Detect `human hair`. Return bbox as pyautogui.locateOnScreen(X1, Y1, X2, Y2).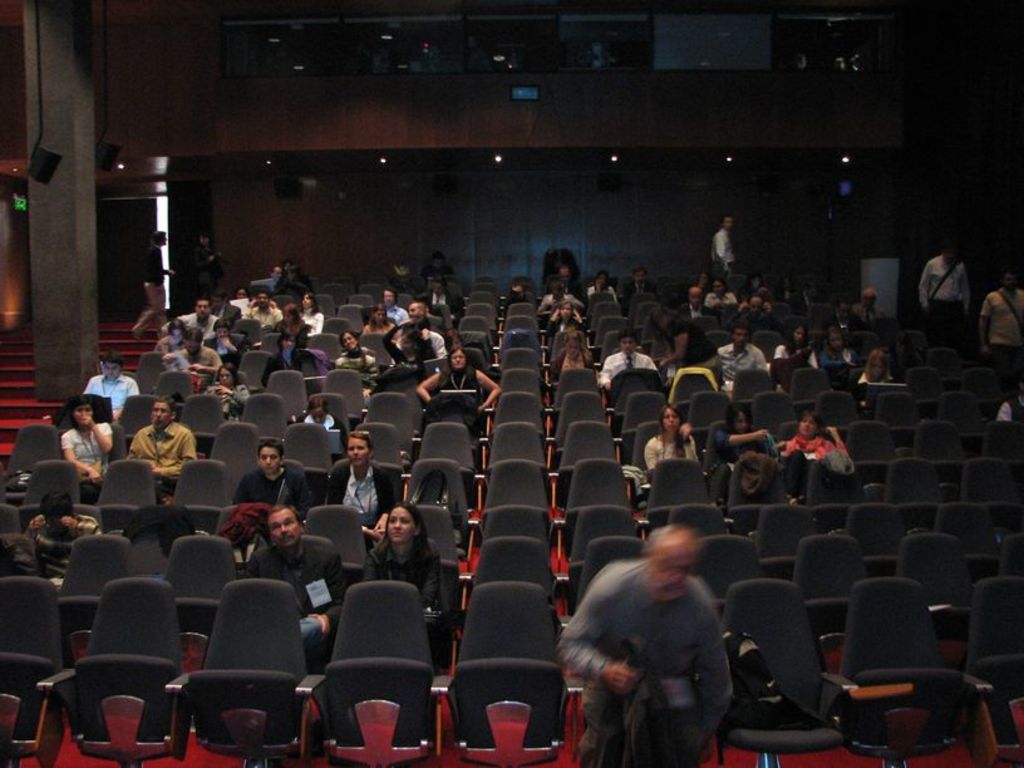
pyautogui.locateOnScreen(215, 359, 238, 387).
